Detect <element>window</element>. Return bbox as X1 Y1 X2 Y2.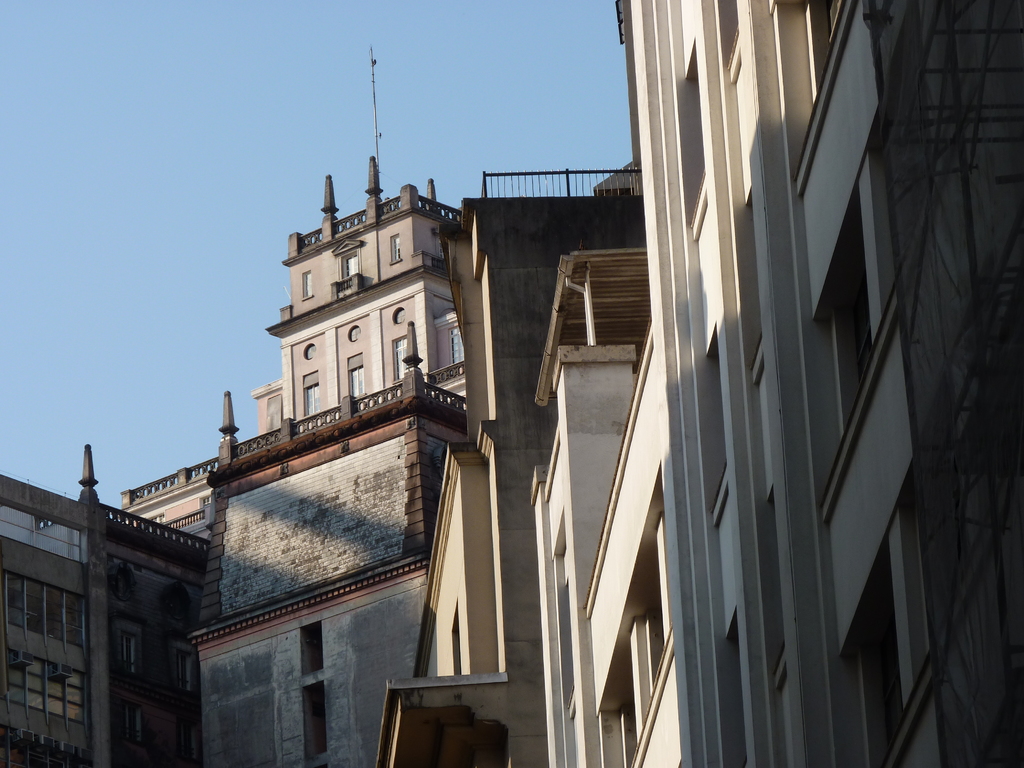
179 724 192 765.
